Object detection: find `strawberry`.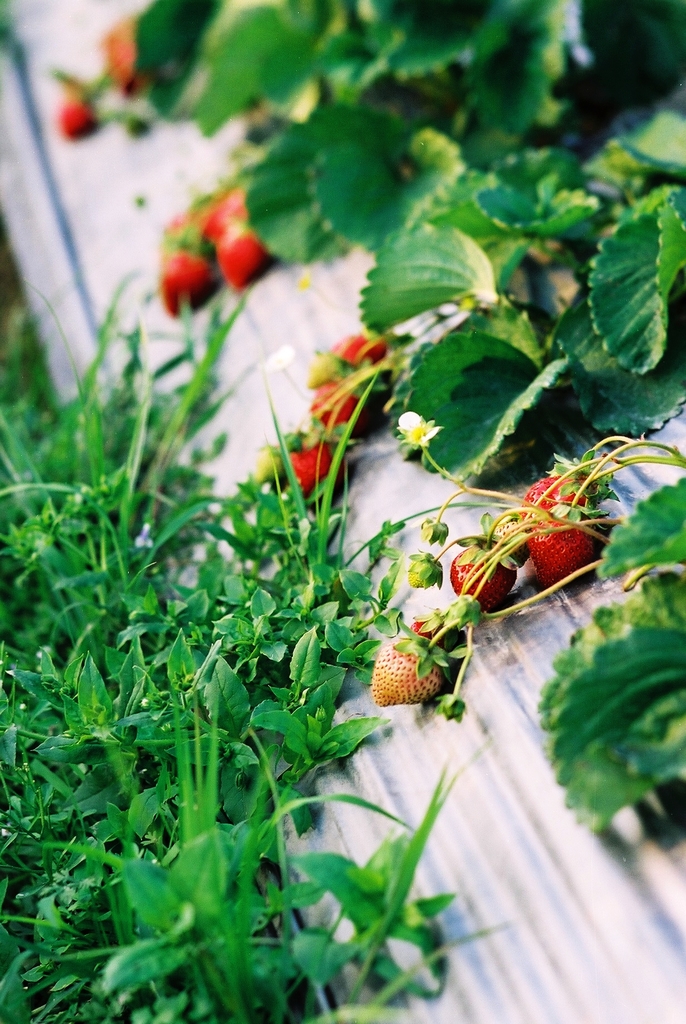
333,332,379,380.
